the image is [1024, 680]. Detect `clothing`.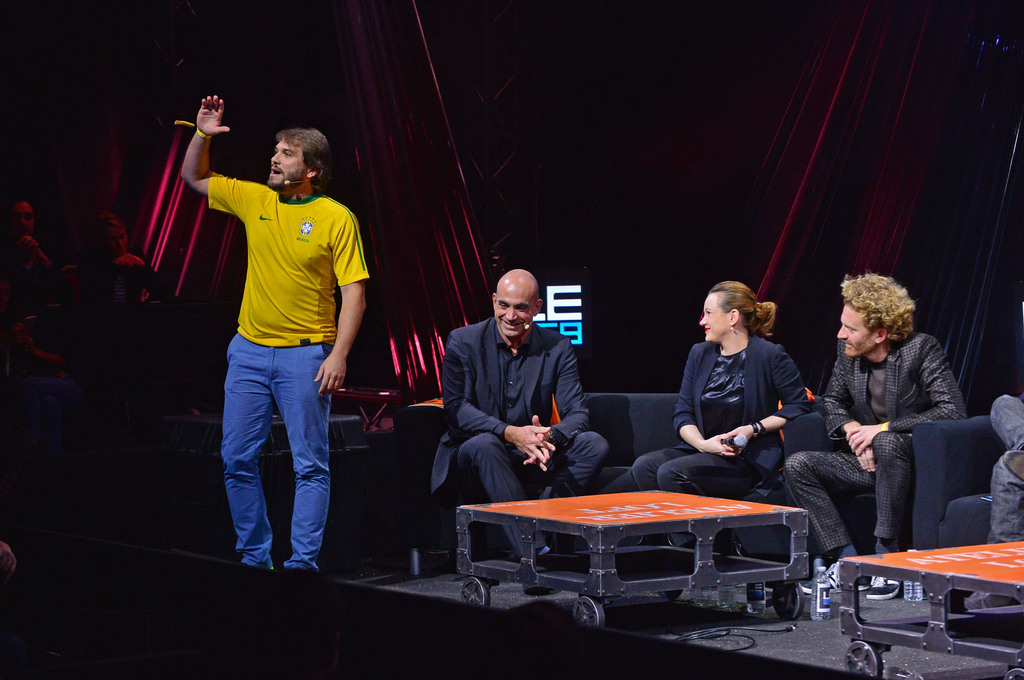
Detection: <bbox>426, 314, 605, 557</bbox>.
